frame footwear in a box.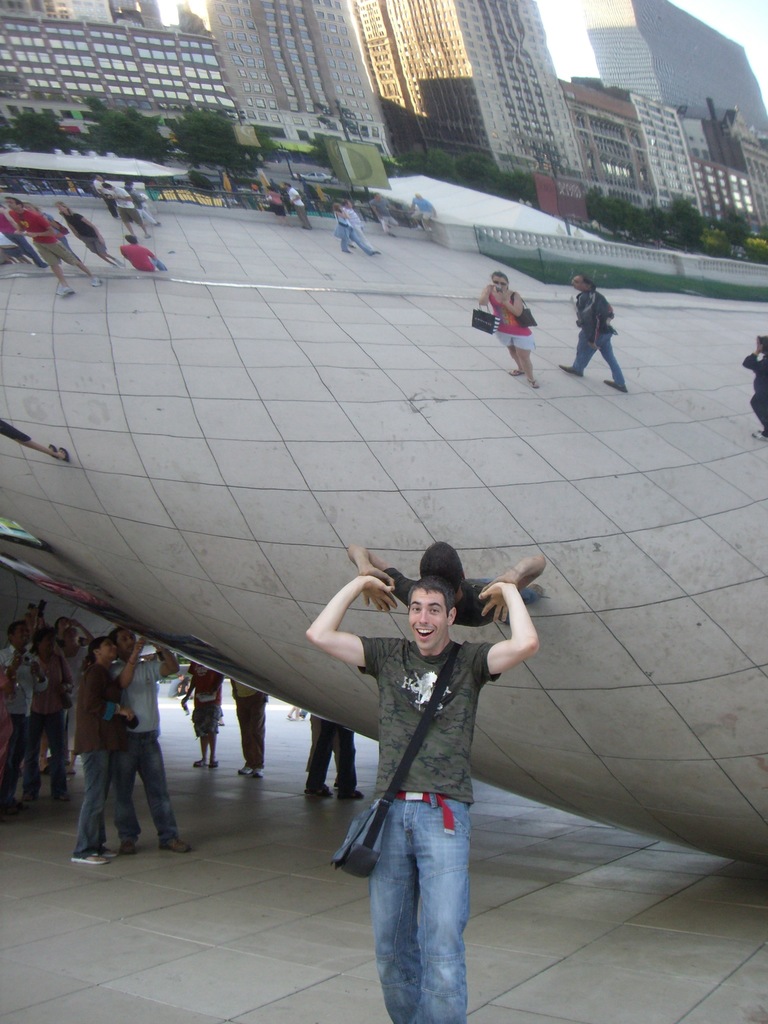
box=[161, 836, 191, 854].
